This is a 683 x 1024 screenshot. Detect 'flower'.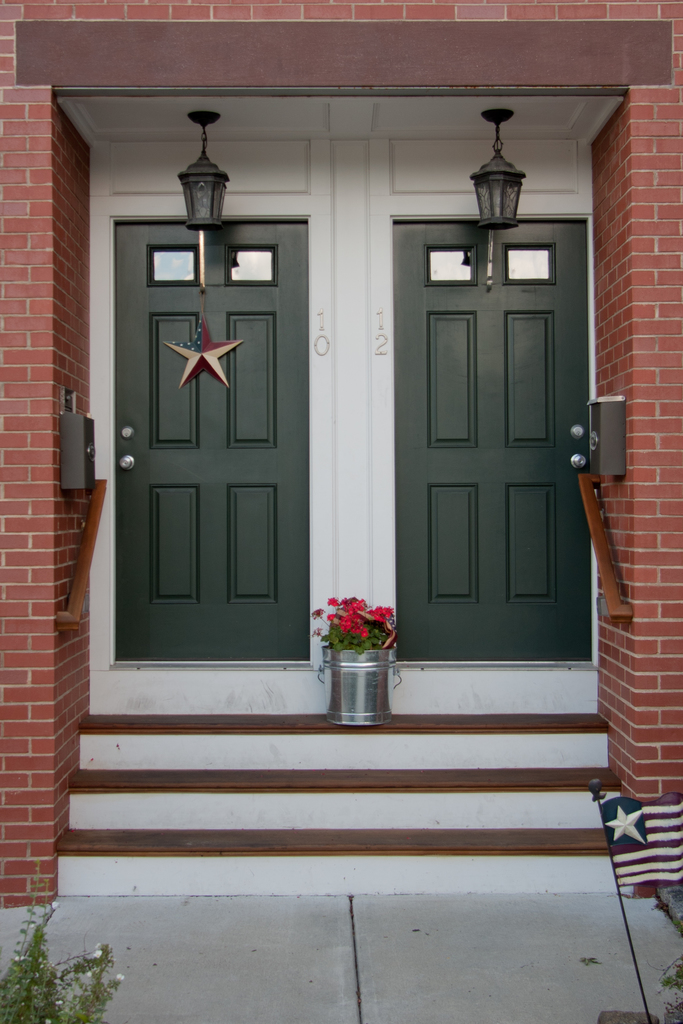
(88,946,107,965).
